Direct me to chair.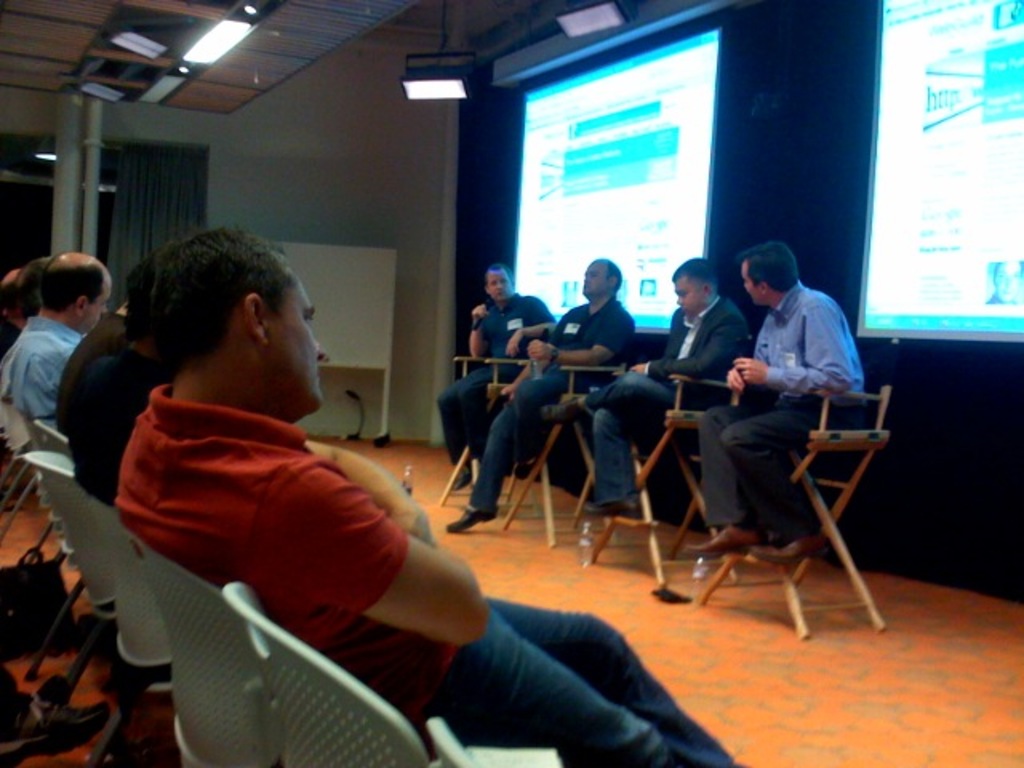
Direction: 219 578 450 766.
